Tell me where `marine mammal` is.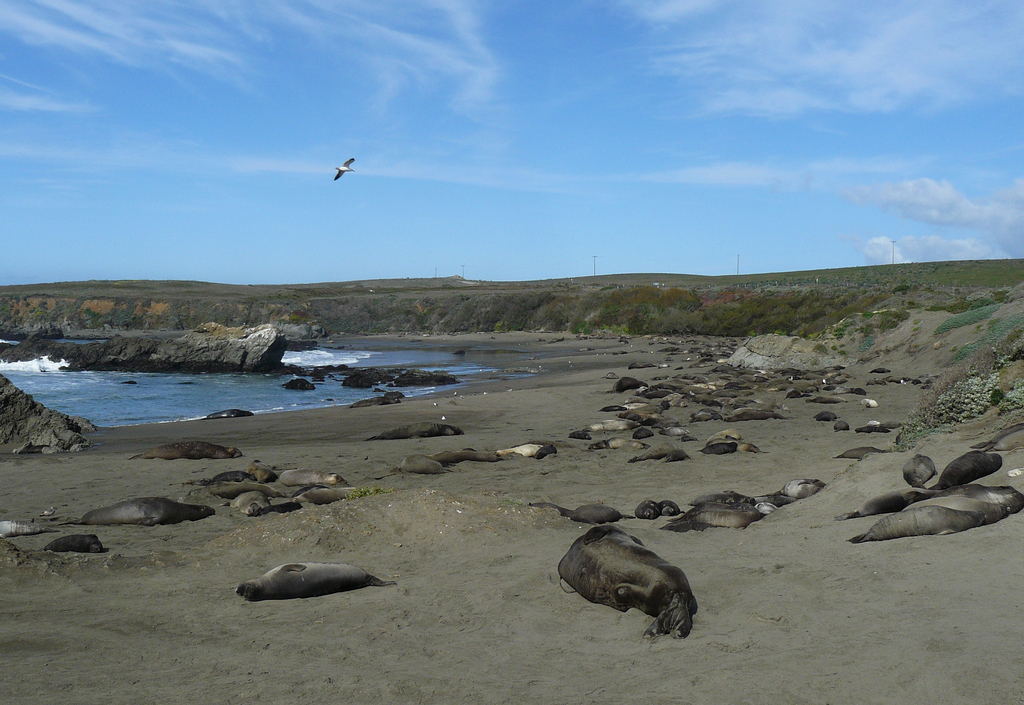
`marine mammal` is at <box>0,521,56,535</box>.
